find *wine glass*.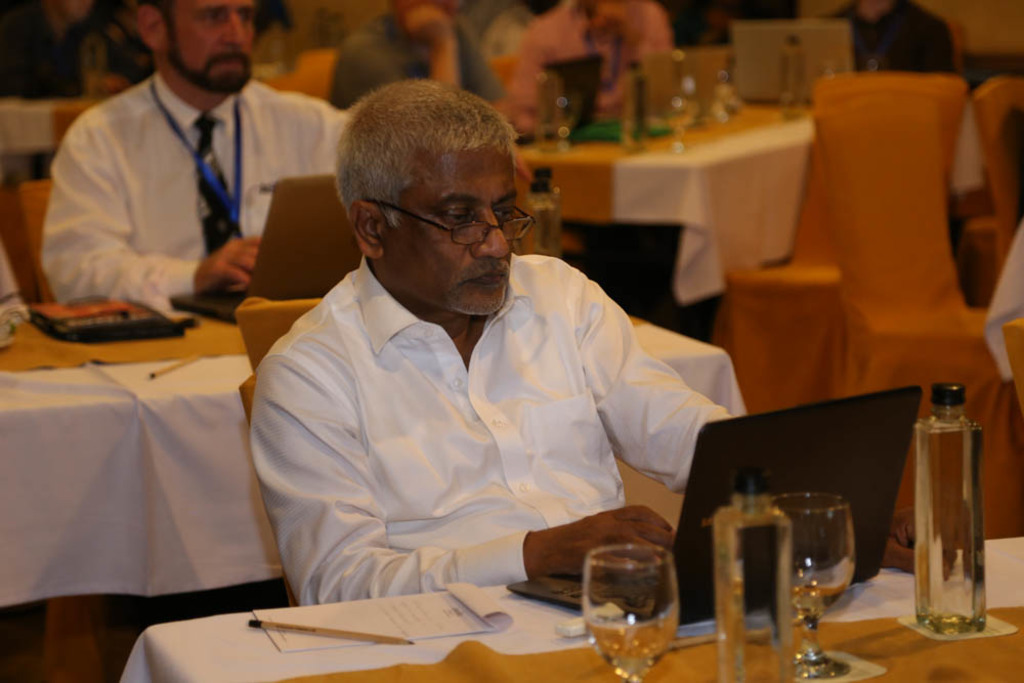
[left=775, top=495, right=853, bottom=682].
